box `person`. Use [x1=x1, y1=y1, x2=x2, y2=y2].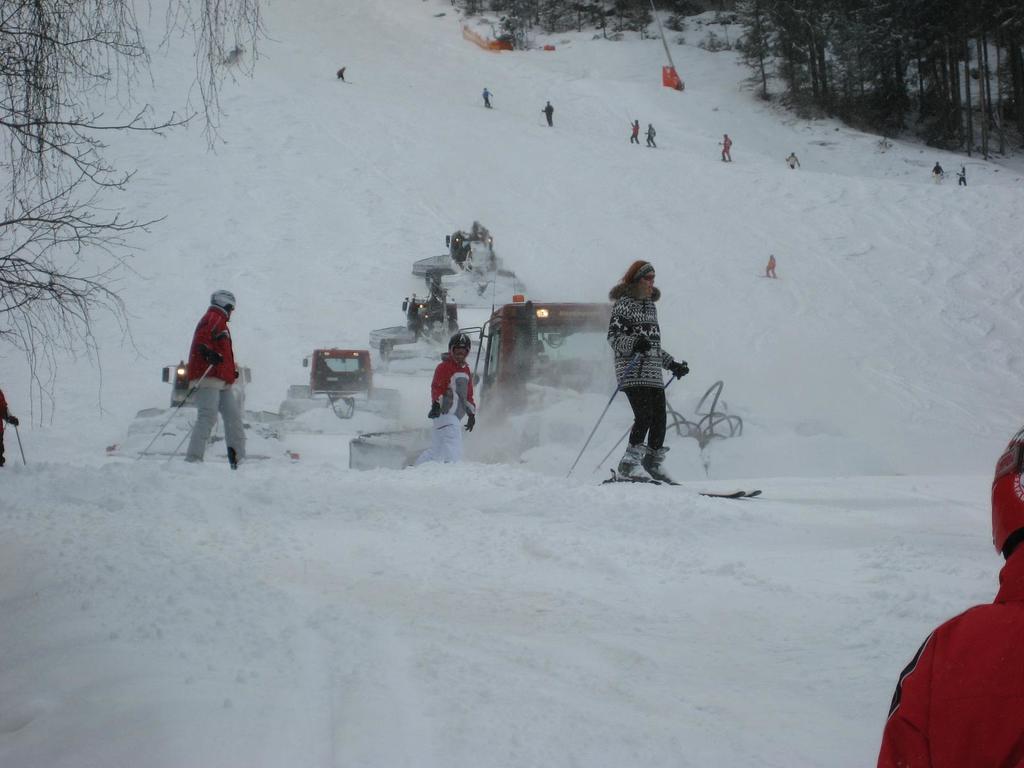
[x1=173, y1=290, x2=248, y2=468].
